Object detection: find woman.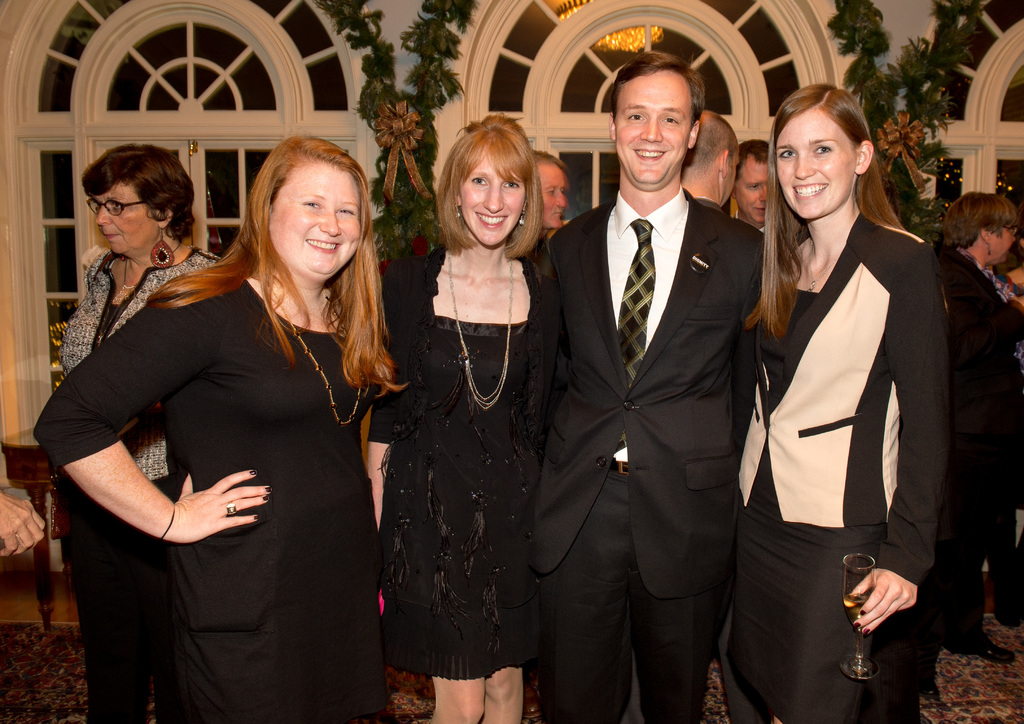
382:113:566:723.
